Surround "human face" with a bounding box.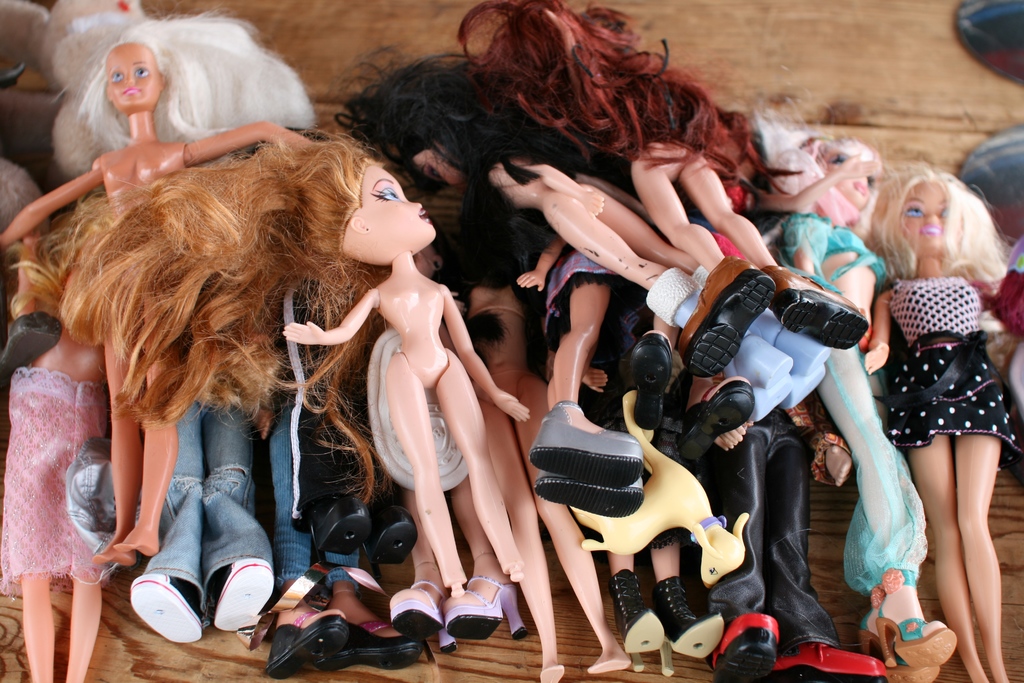
l=901, t=179, r=948, b=254.
